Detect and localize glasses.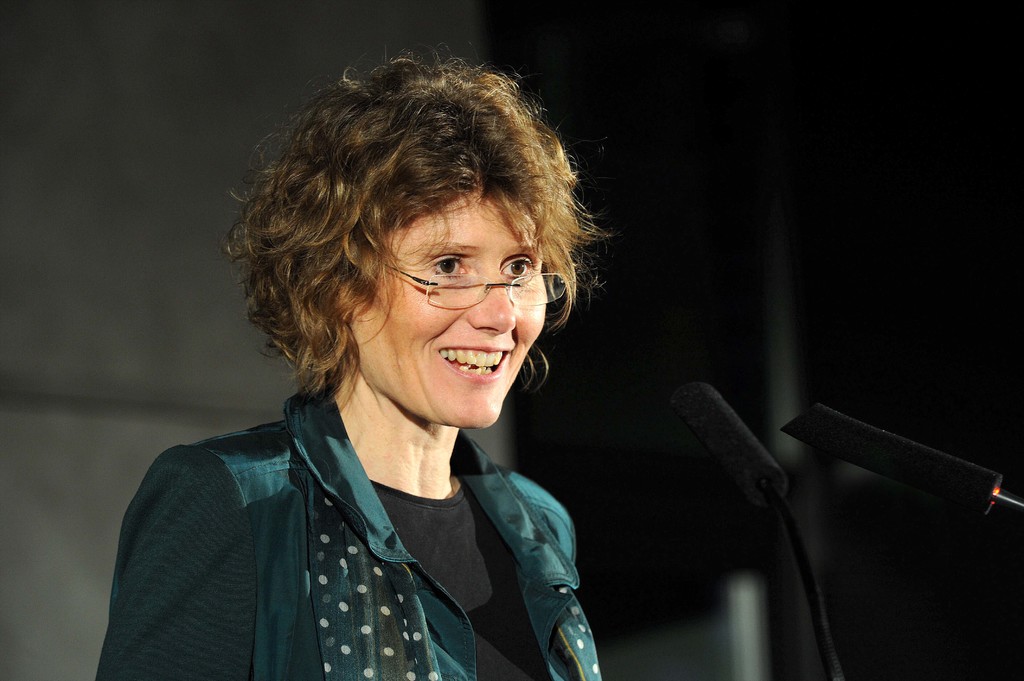
Localized at [x1=372, y1=255, x2=544, y2=309].
